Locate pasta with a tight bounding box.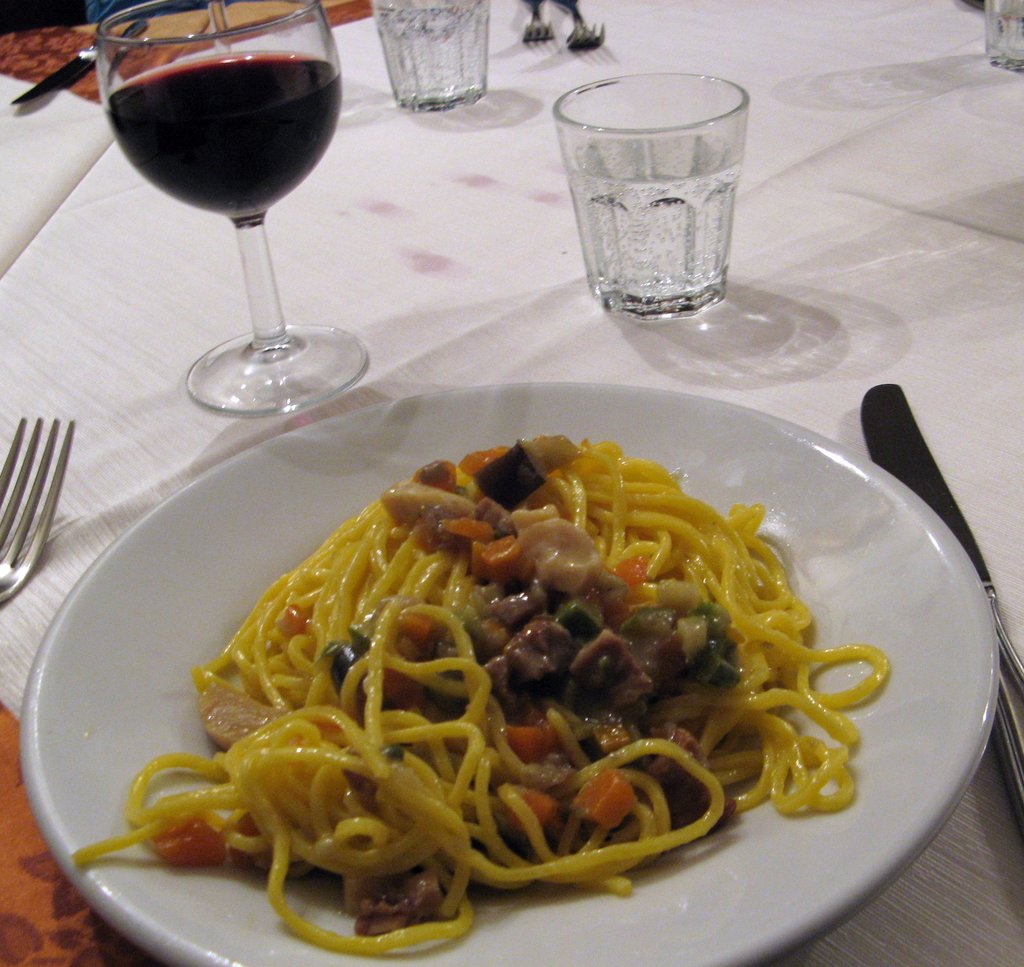
68:432:893:951.
